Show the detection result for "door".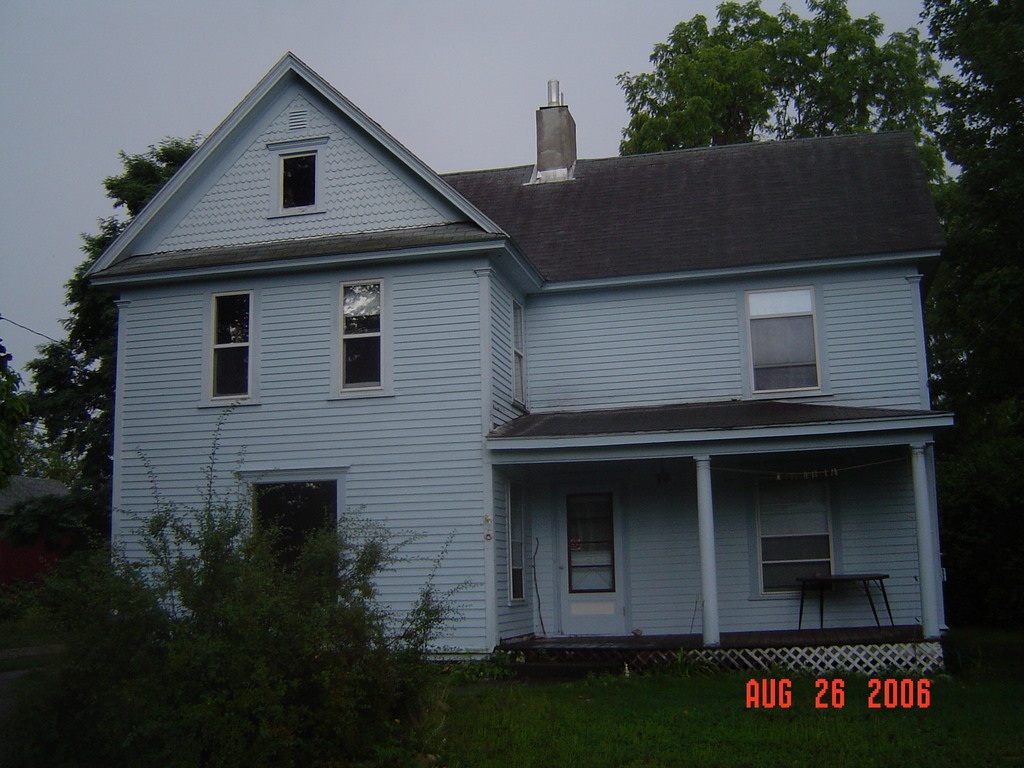
l=250, t=479, r=338, b=603.
